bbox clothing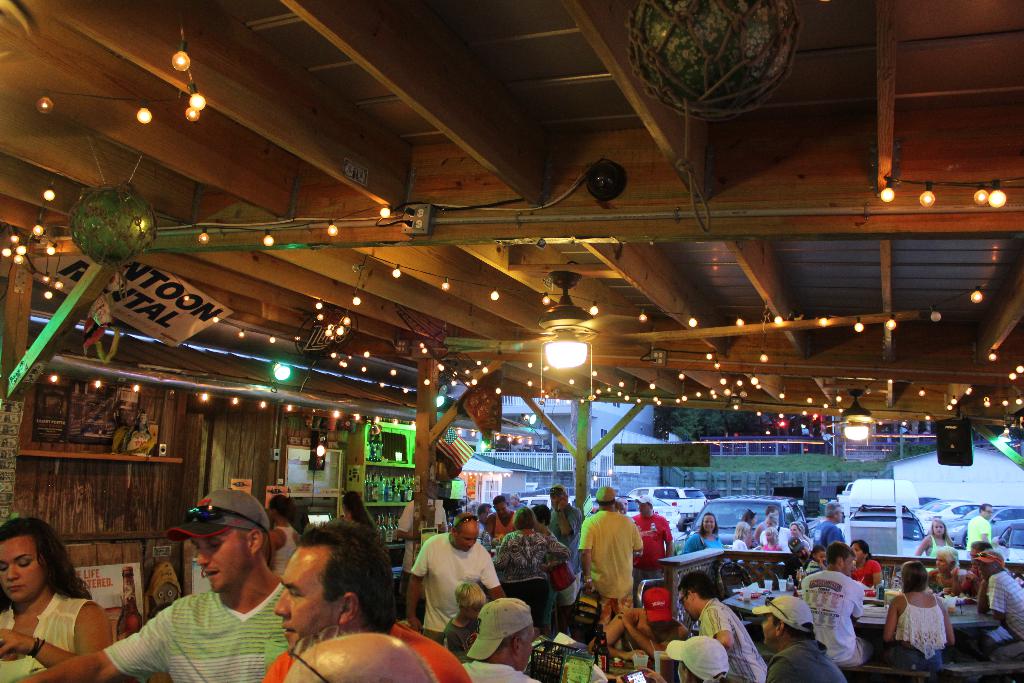
[left=570, top=508, right=646, bottom=613]
